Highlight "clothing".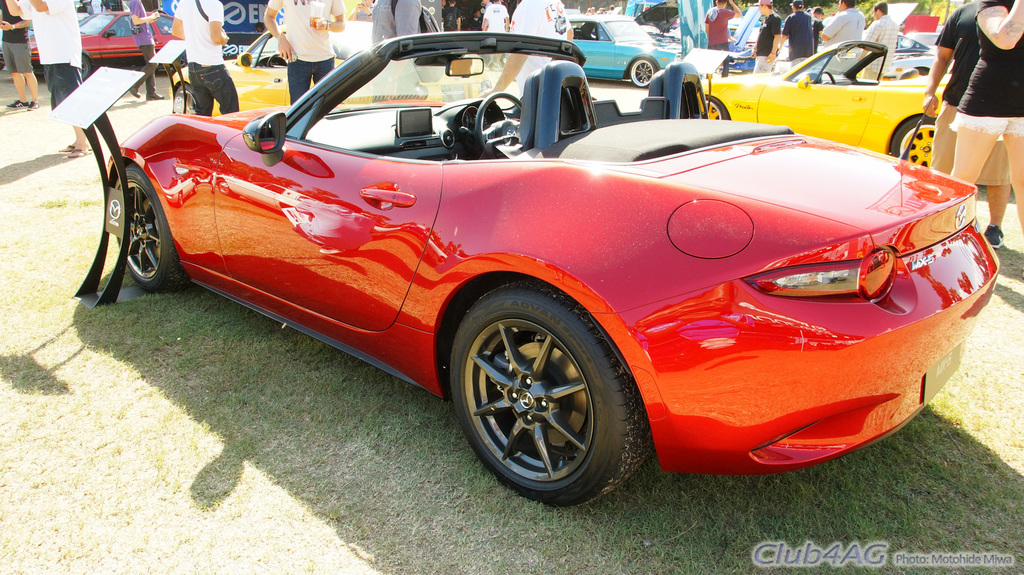
Highlighted region: 705,9,734,74.
